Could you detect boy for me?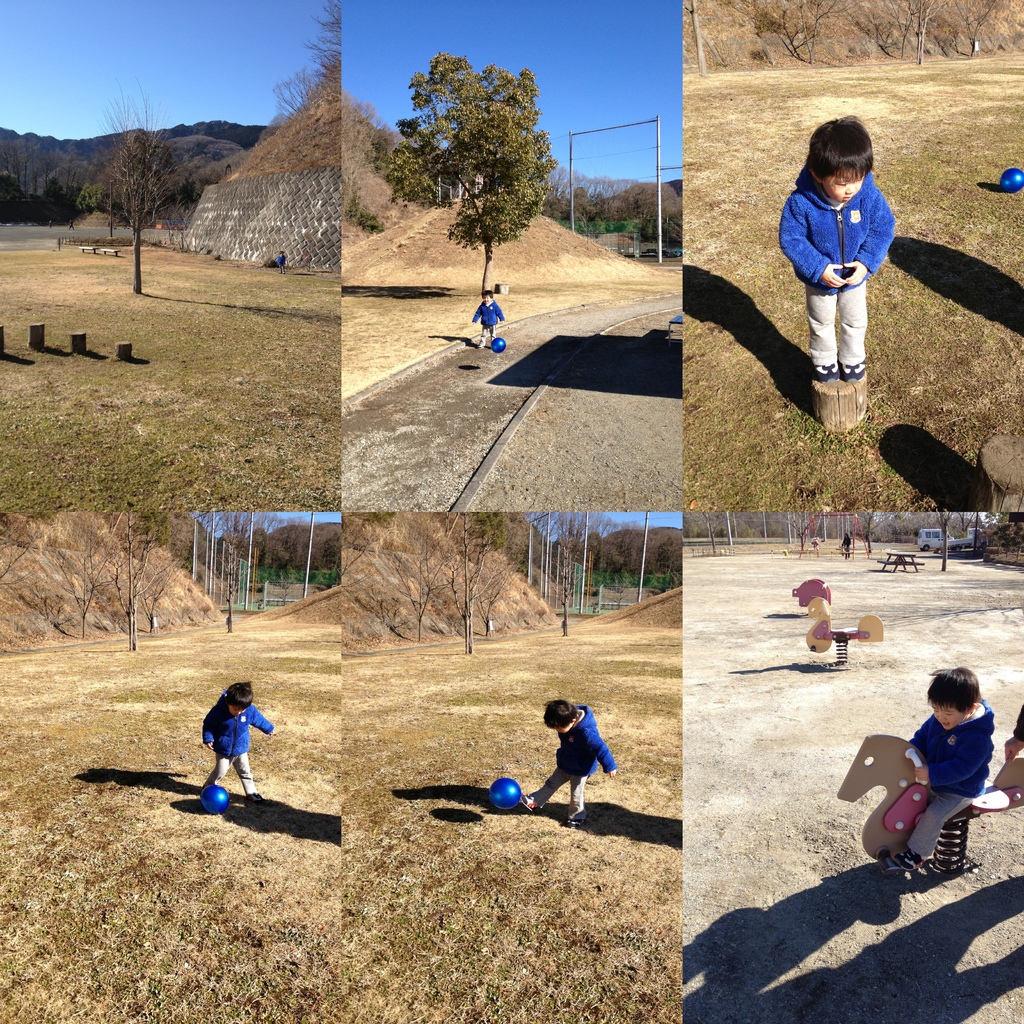
Detection result: 515, 696, 620, 840.
